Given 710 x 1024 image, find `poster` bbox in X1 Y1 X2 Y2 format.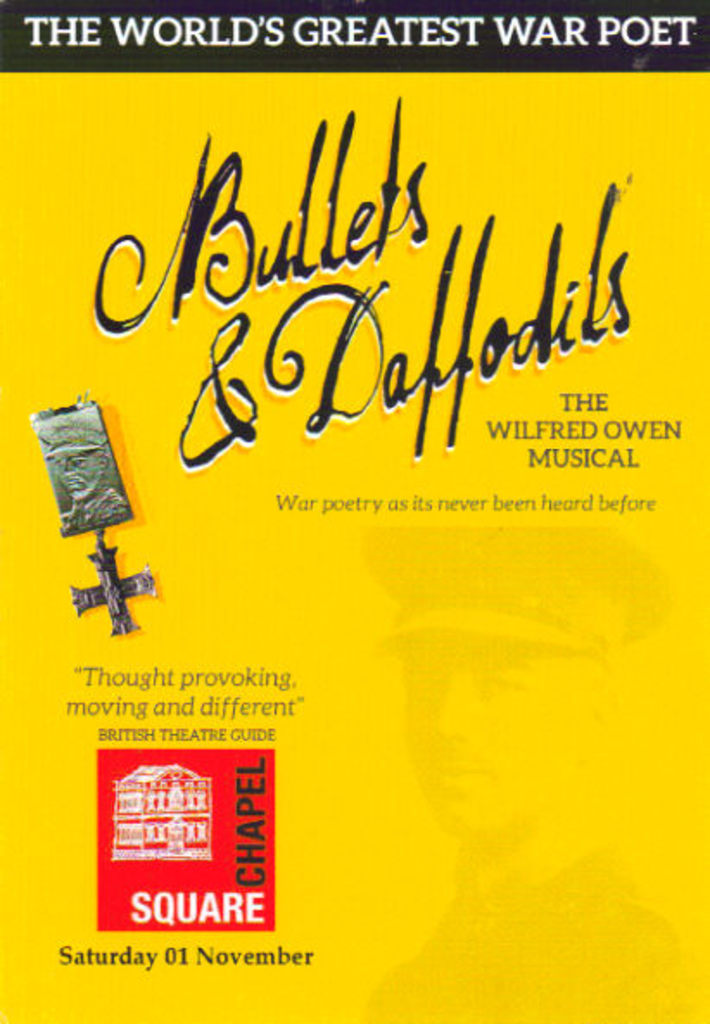
0 0 708 1022.
